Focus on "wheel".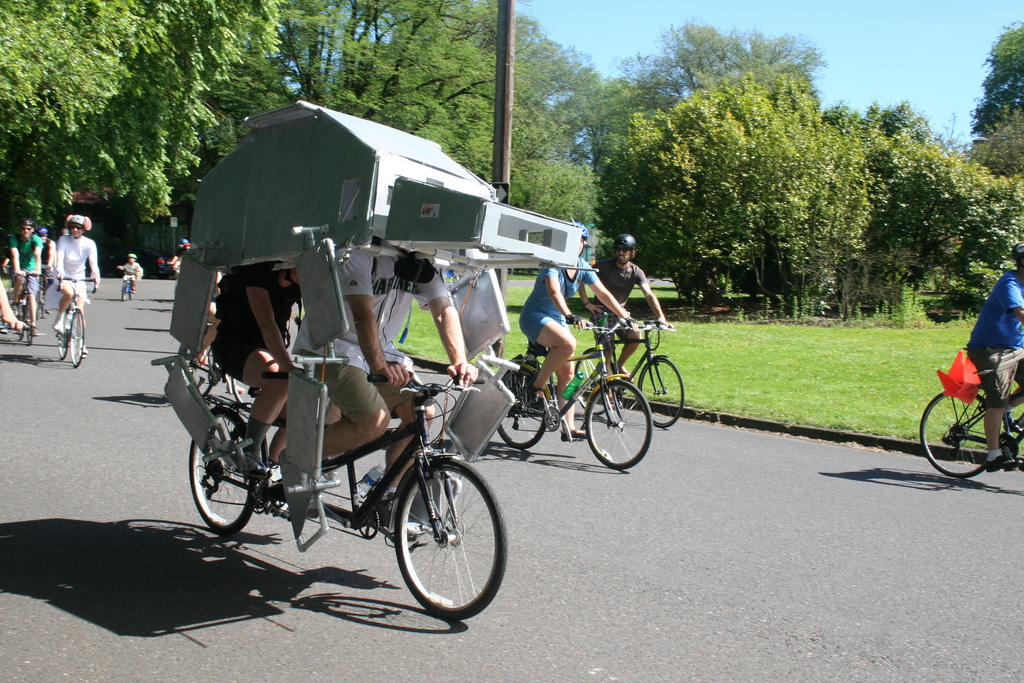
Focused at [x1=573, y1=345, x2=619, y2=390].
